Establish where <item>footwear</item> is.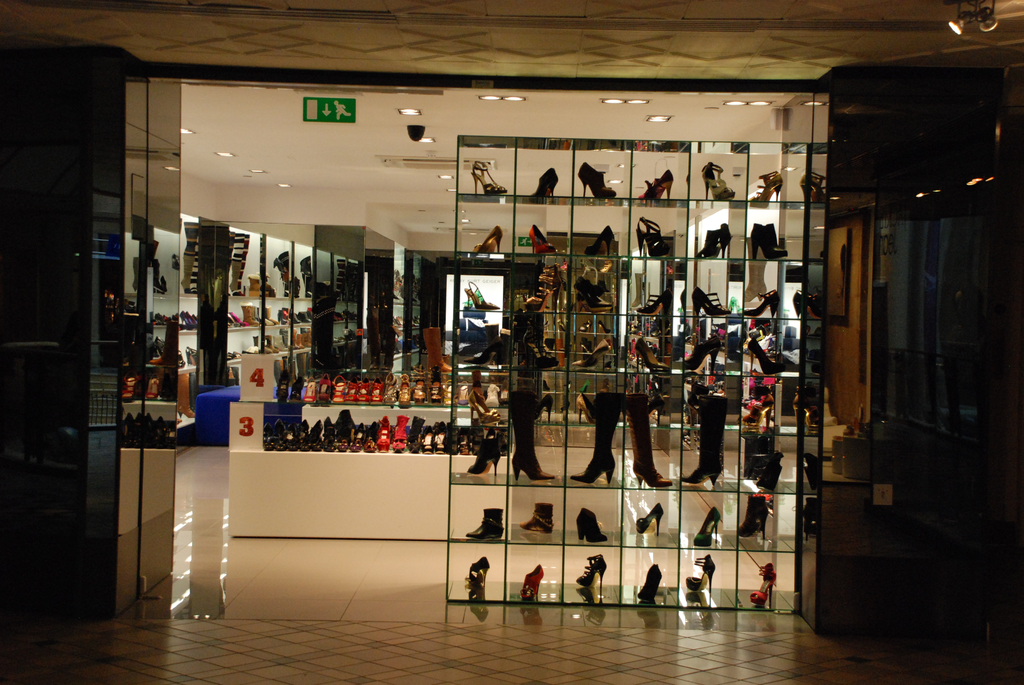
Established at [left=743, top=395, right=774, bottom=429].
